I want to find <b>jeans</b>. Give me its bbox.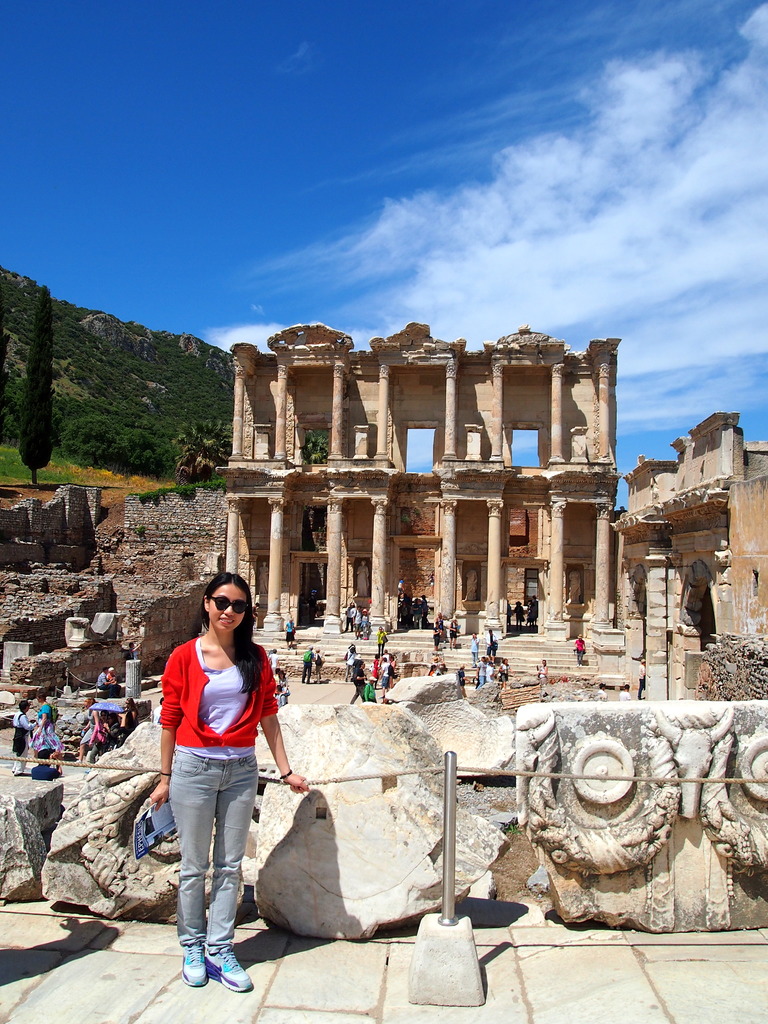
(164, 763, 264, 996).
